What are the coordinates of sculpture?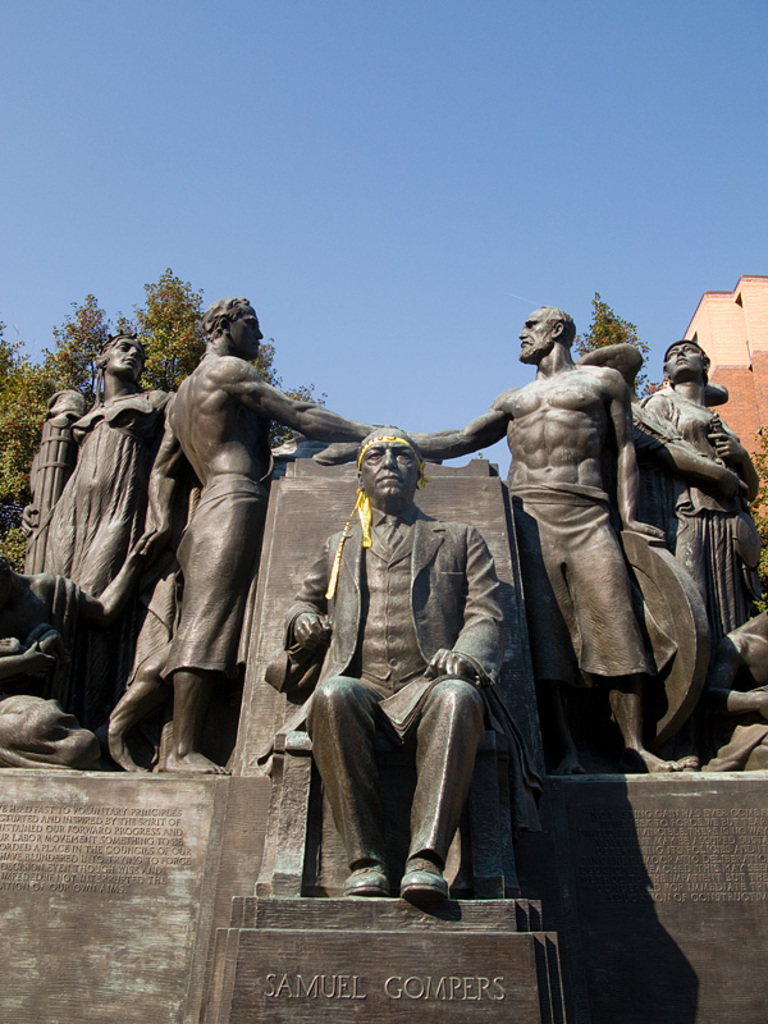
BBox(559, 332, 767, 645).
